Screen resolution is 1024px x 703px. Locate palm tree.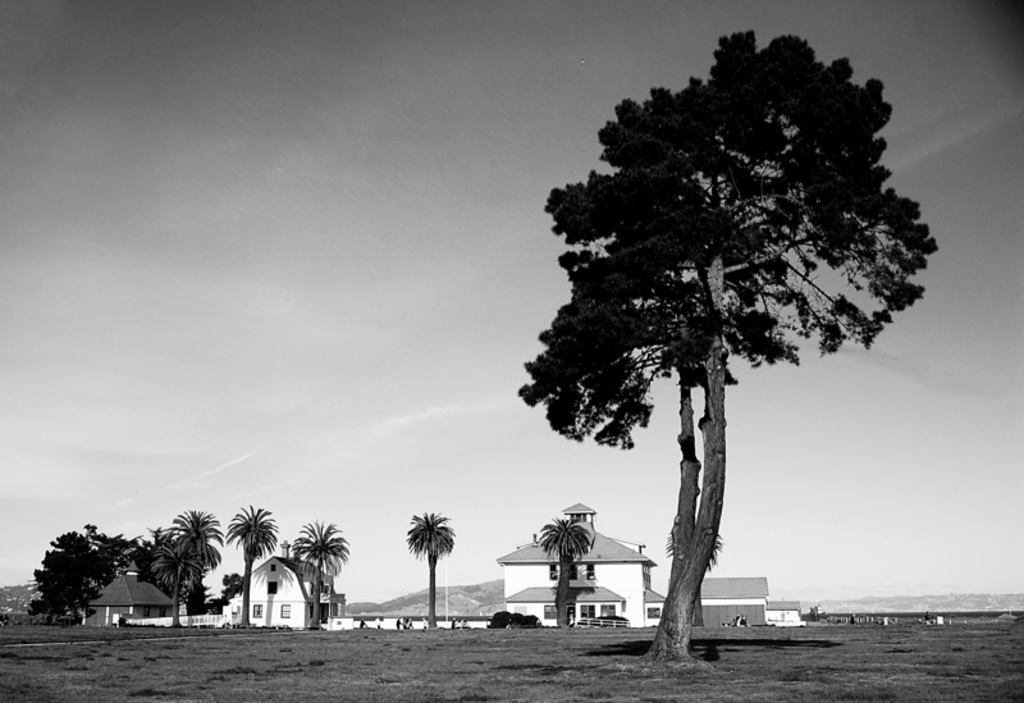
[x1=398, y1=528, x2=466, y2=633].
